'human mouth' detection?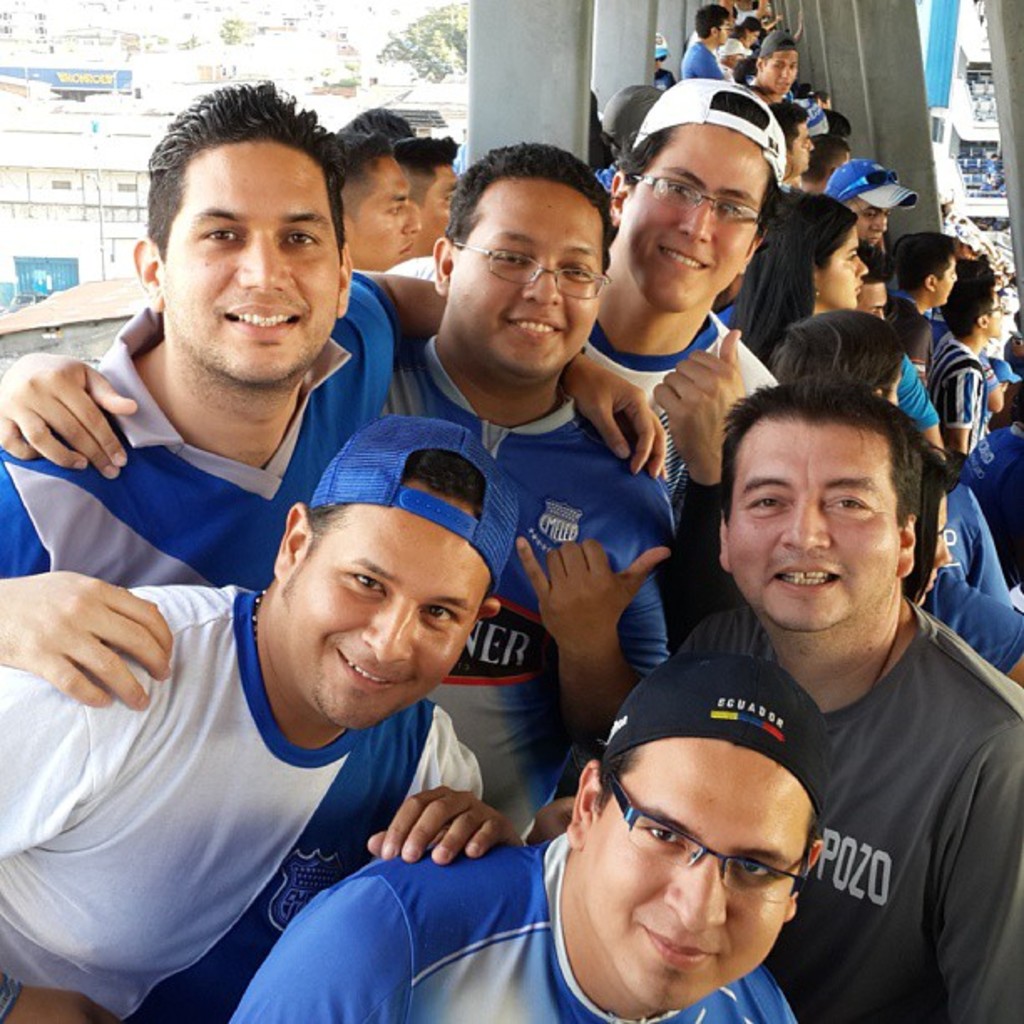
rect(335, 649, 413, 686)
